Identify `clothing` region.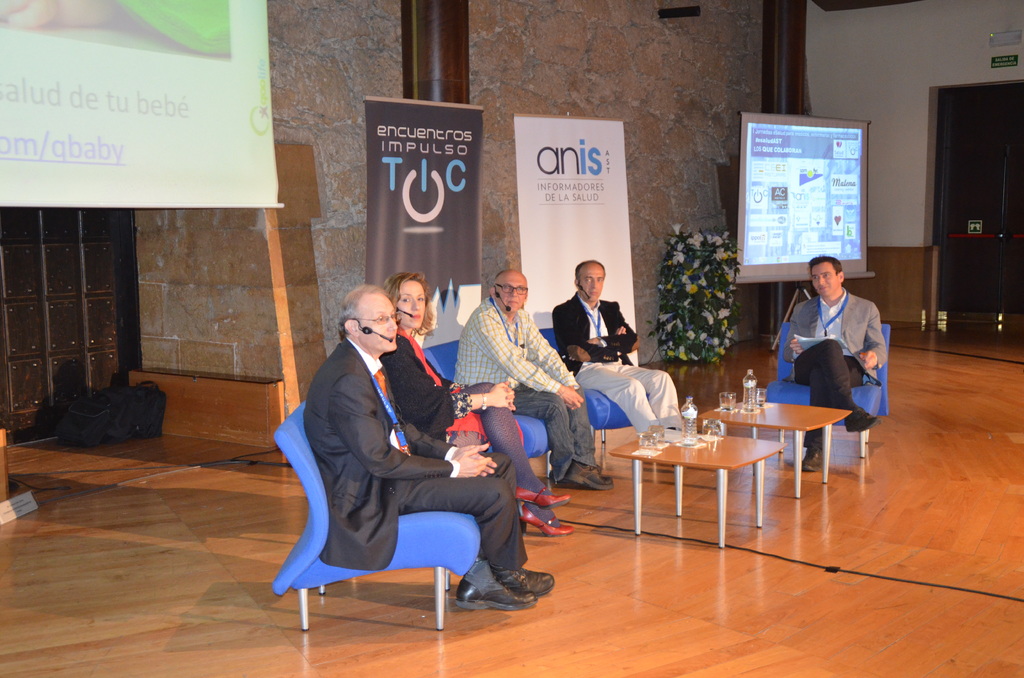
Region: box(303, 336, 531, 578).
